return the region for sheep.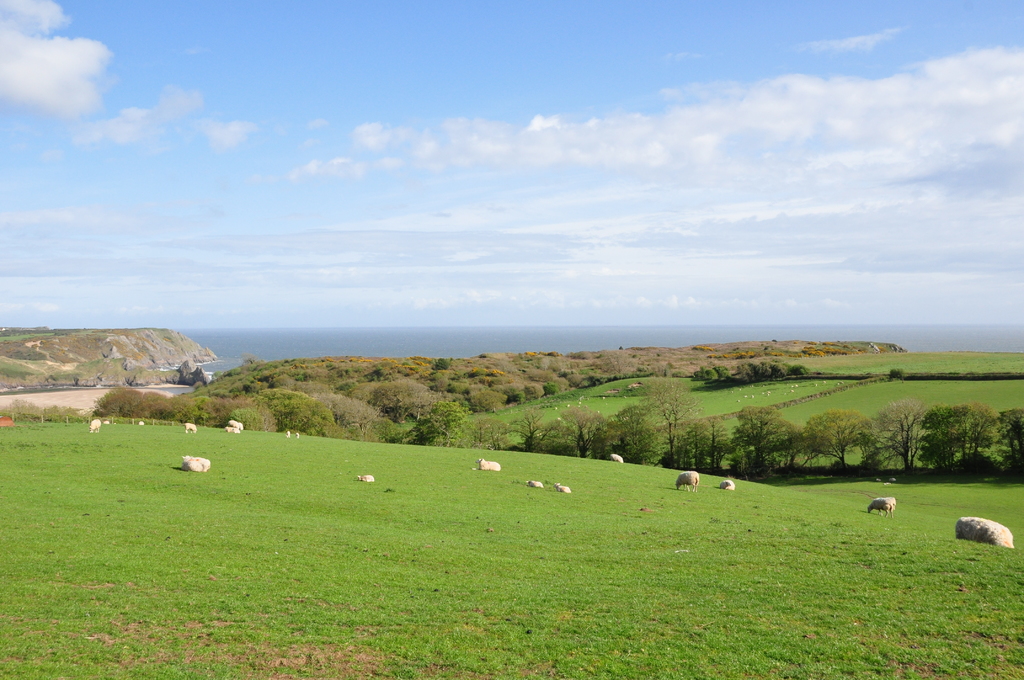
{"x1": 230, "y1": 419, "x2": 243, "y2": 430}.
